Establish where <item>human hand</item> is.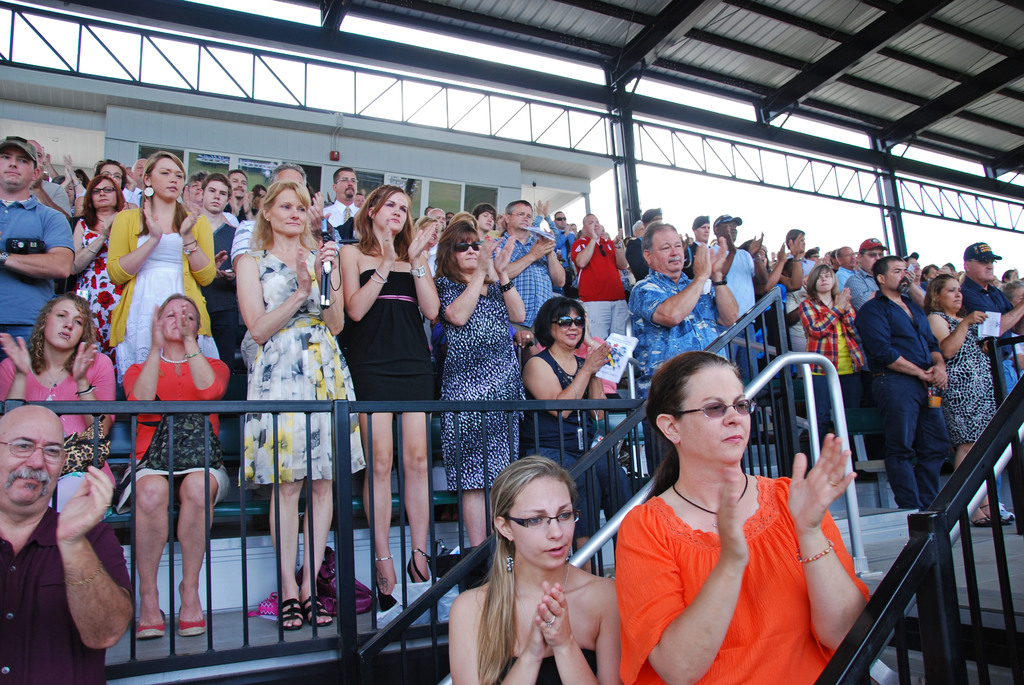
Established at (left=926, top=363, right=948, bottom=391).
